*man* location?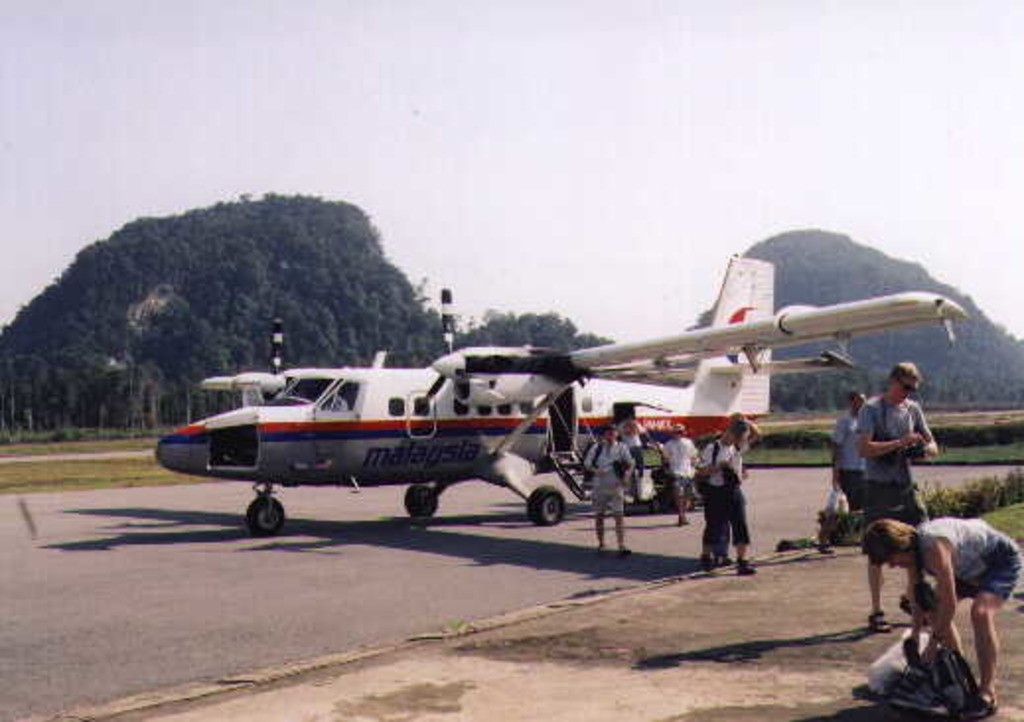
{"x1": 858, "y1": 359, "x2": 937, "y2": 631}
